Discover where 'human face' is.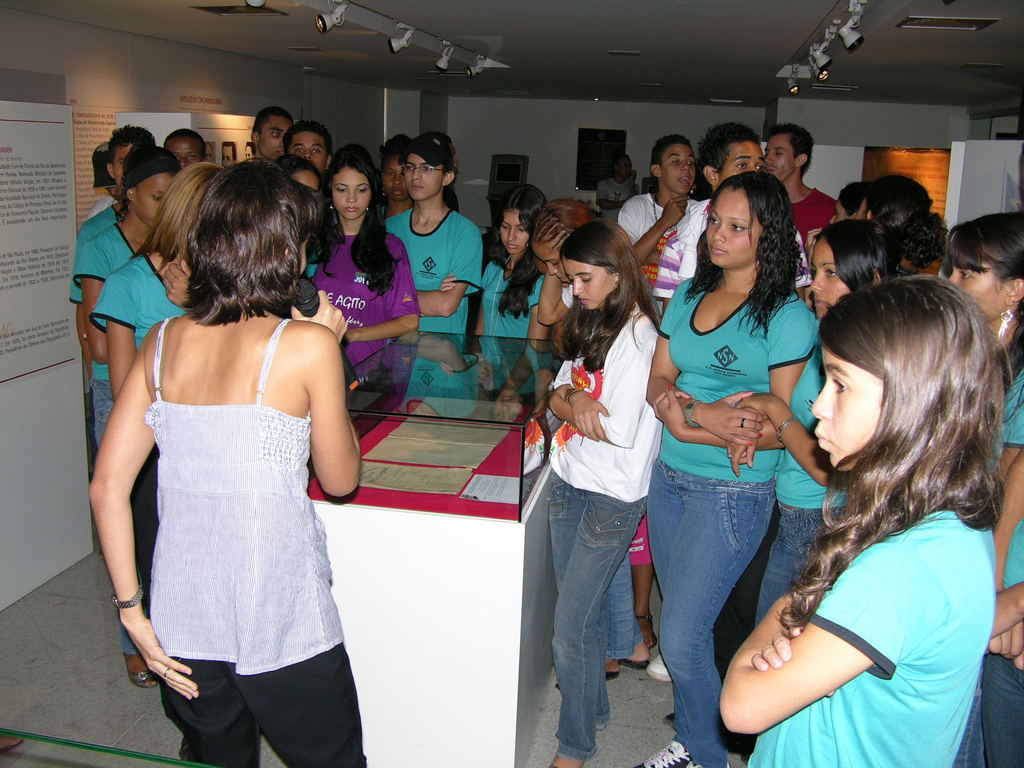
Discovered at x1=810 y1=239 x2=850 y2=322.
